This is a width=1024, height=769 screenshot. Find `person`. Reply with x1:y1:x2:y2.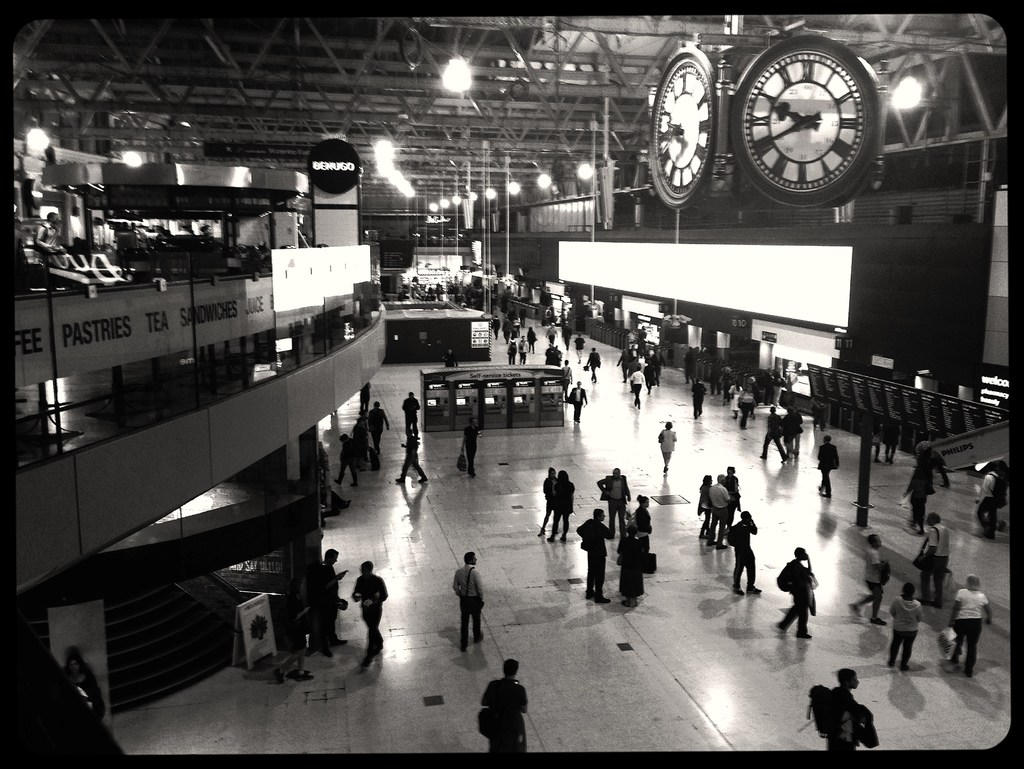
508:336:522:367.
